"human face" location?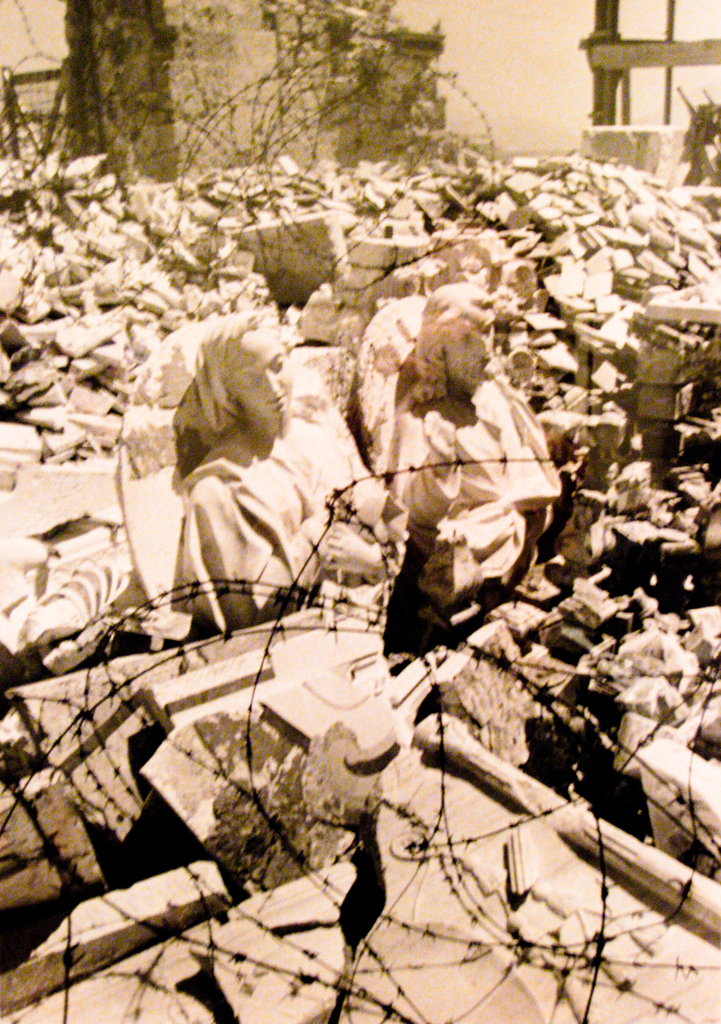
crop(443, 314, 503, 374)
